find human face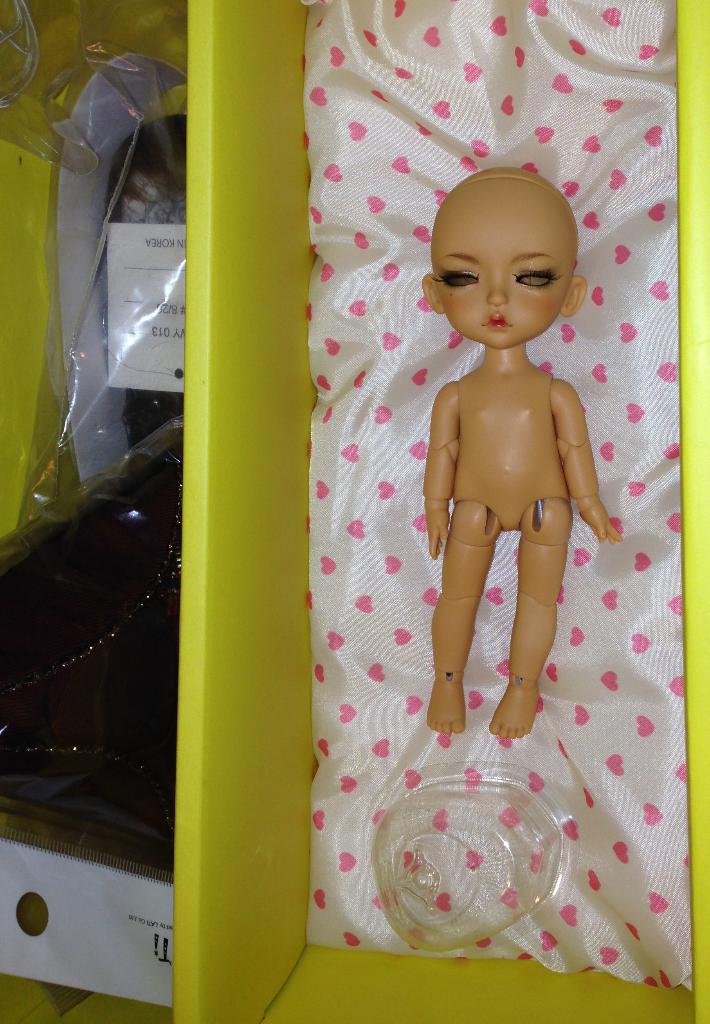
locate(431, 201, 570, 346)
